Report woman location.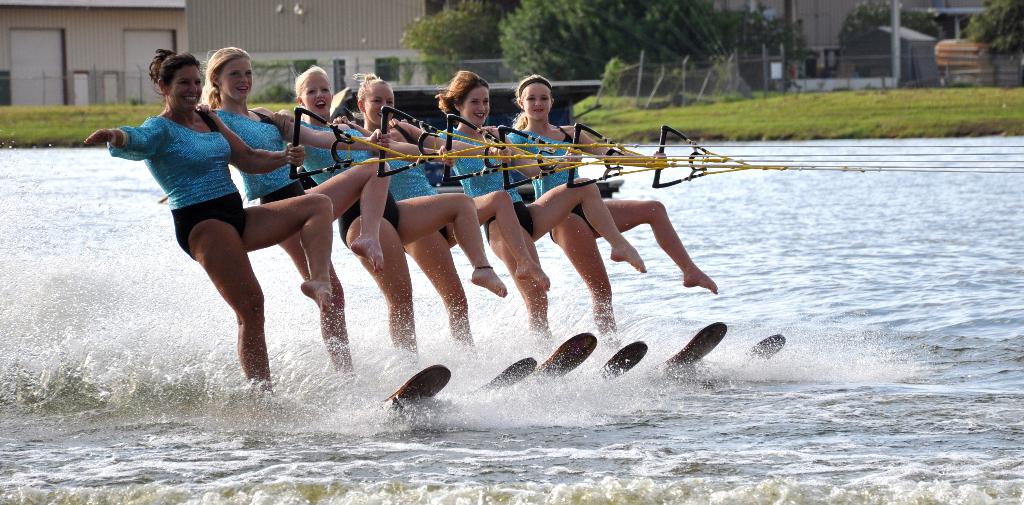
Report: region(346, 70, 556, 370).
